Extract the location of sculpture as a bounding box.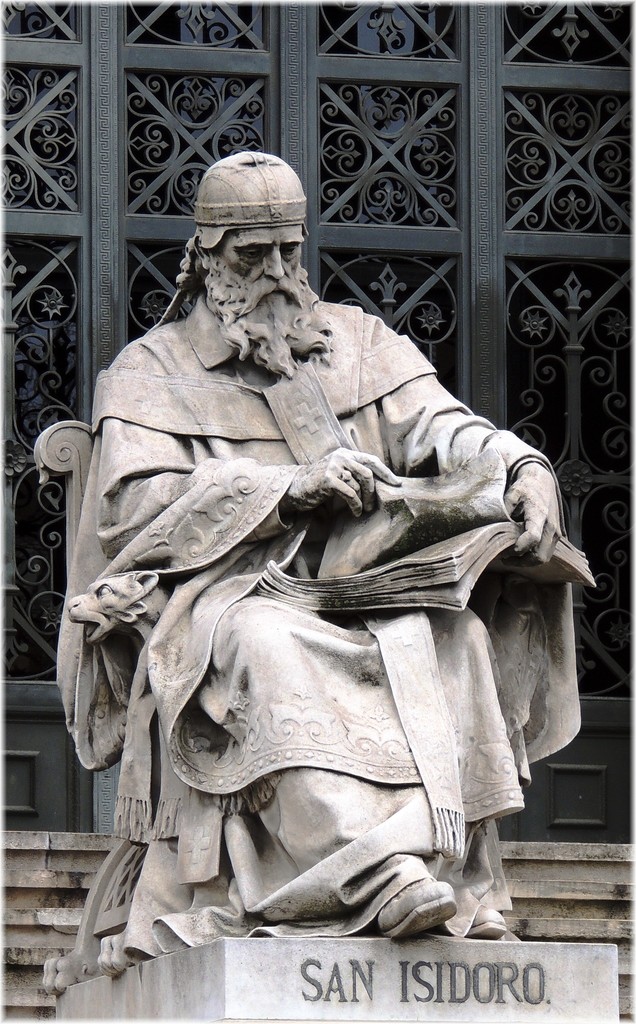
box=[41, 147, 604, 998].
